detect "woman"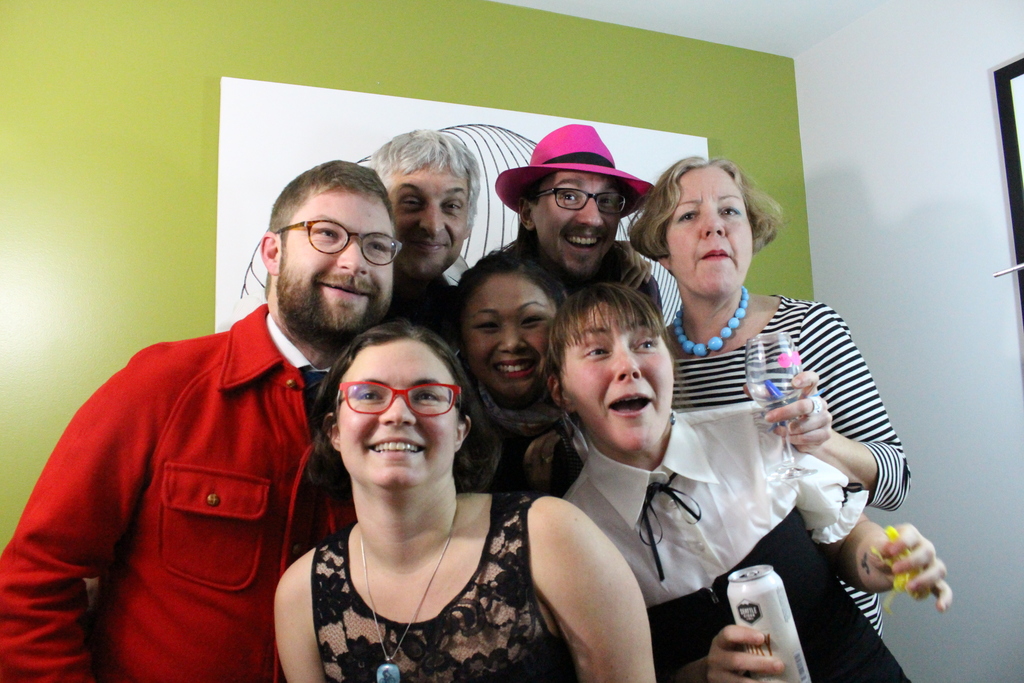
l=529, t=276, r=952, b=682
